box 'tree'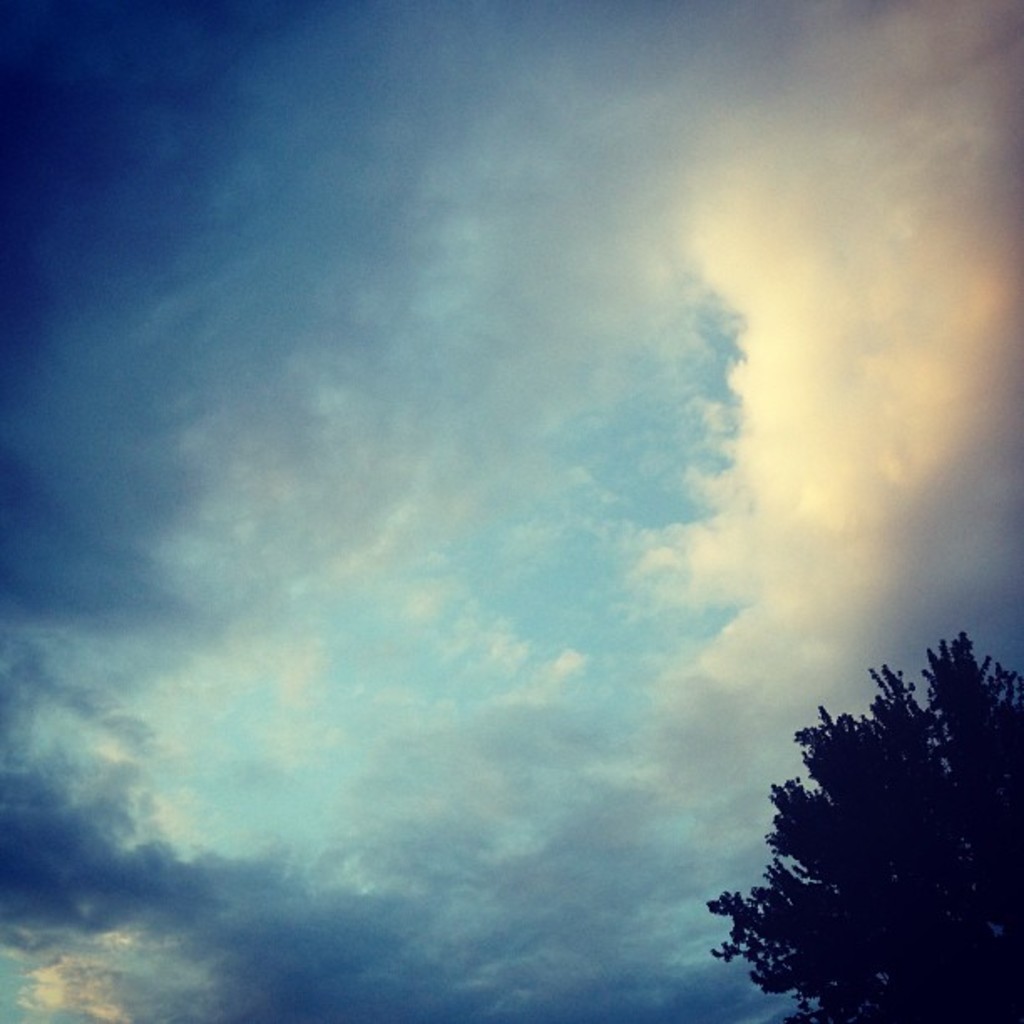
[699, 632, 1022, 1022]
